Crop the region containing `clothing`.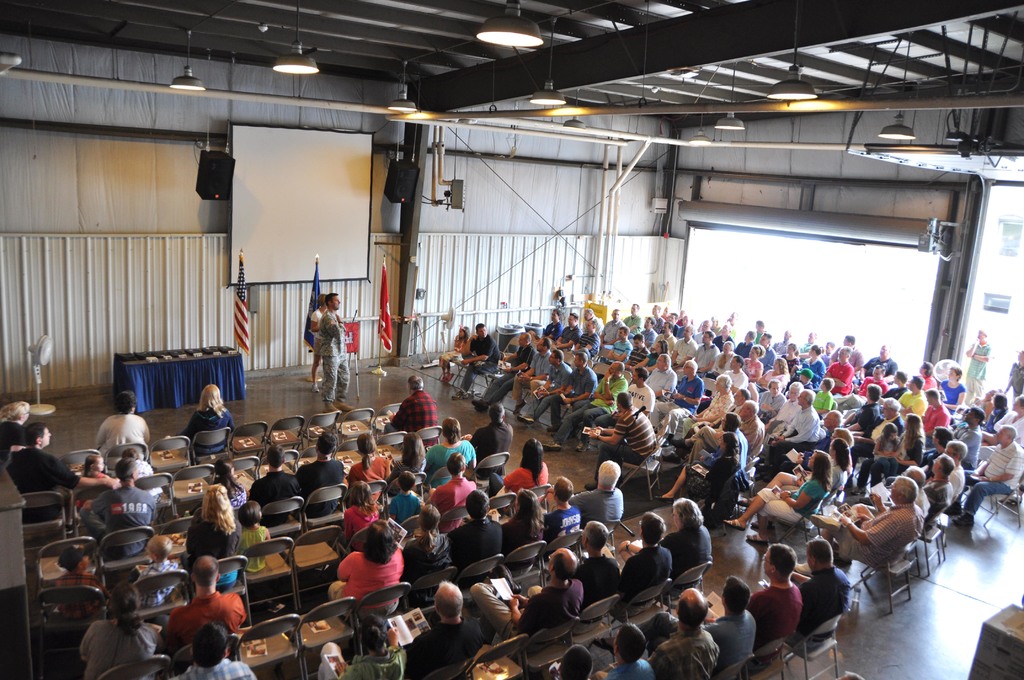
Crop region: crop(990, 404, 1023, 441).
